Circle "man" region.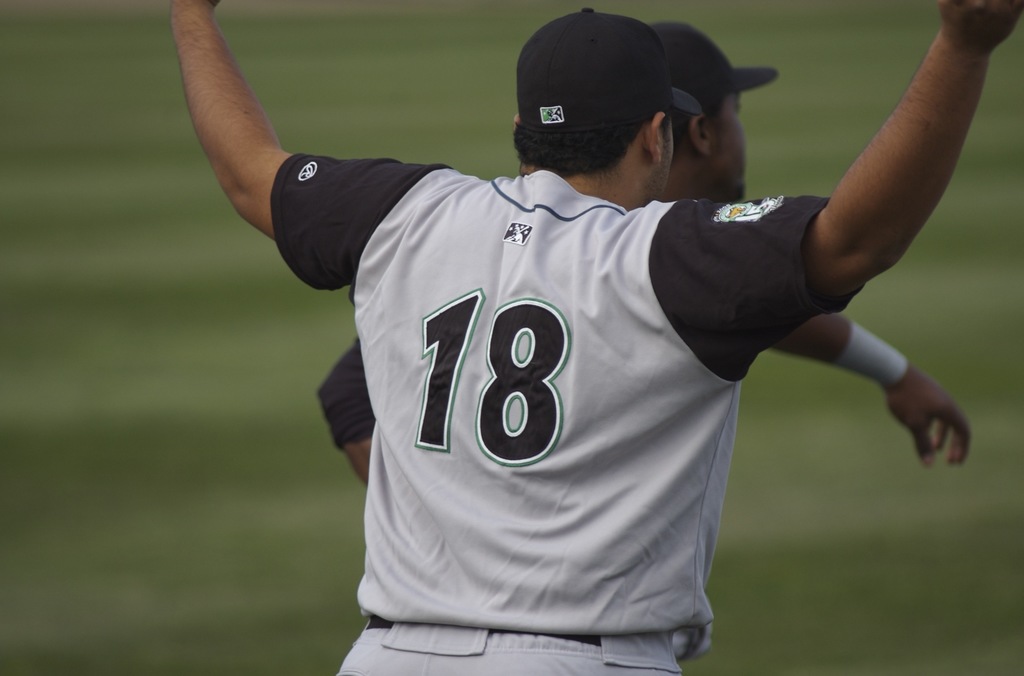
Region: bbox=(314, 17, 968, 488).
